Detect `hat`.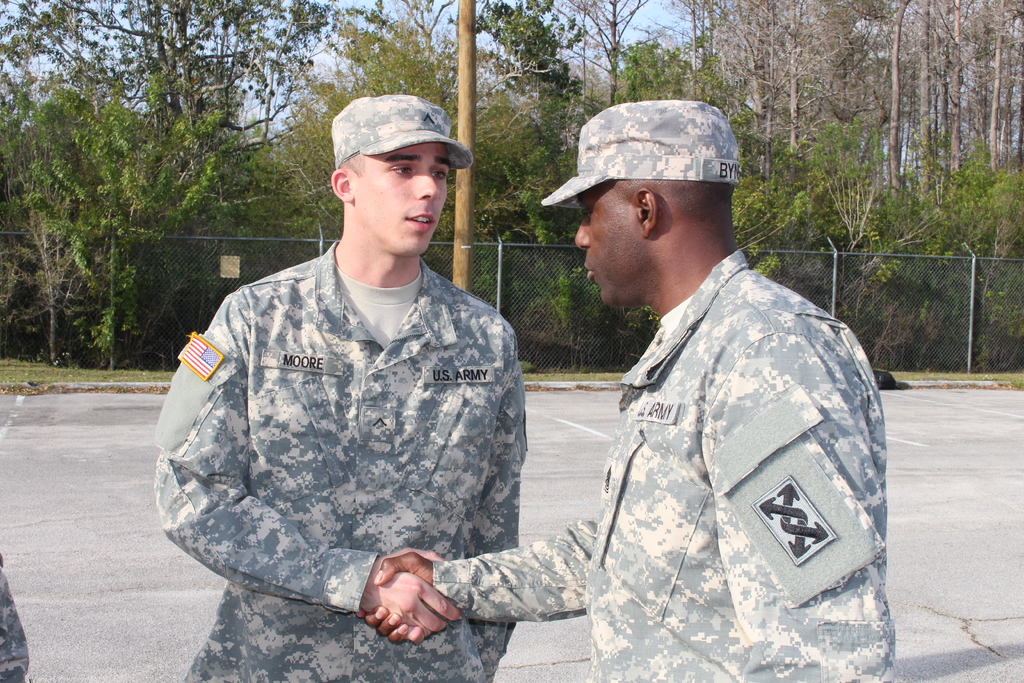
Detected at box(541, 97, 737, 213).
